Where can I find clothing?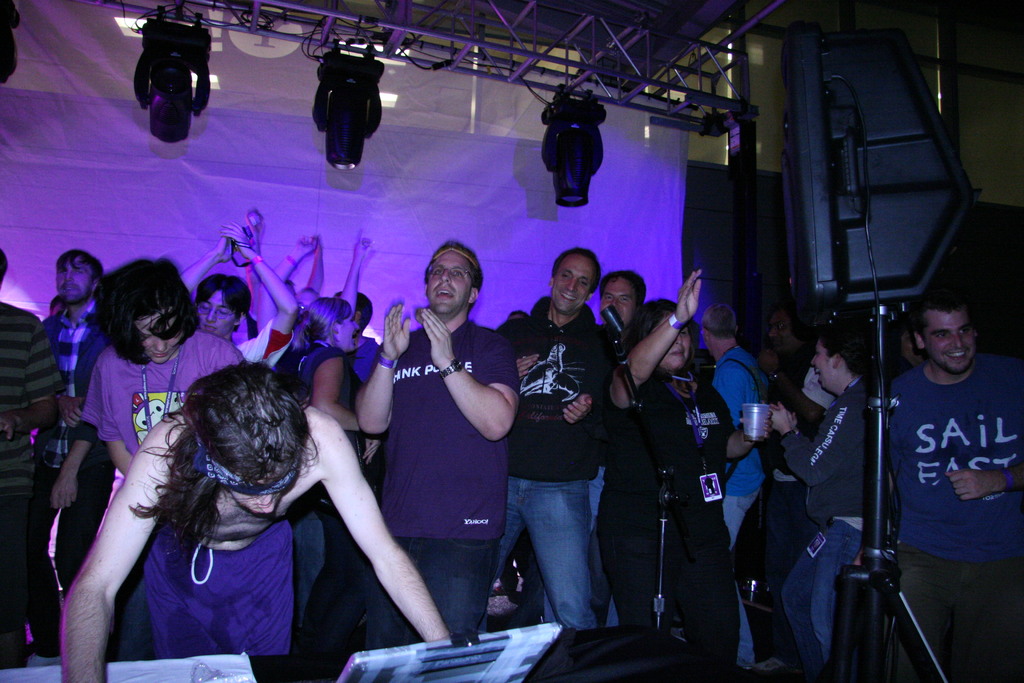
You can find it at <box>371,325,512,645</box>.
